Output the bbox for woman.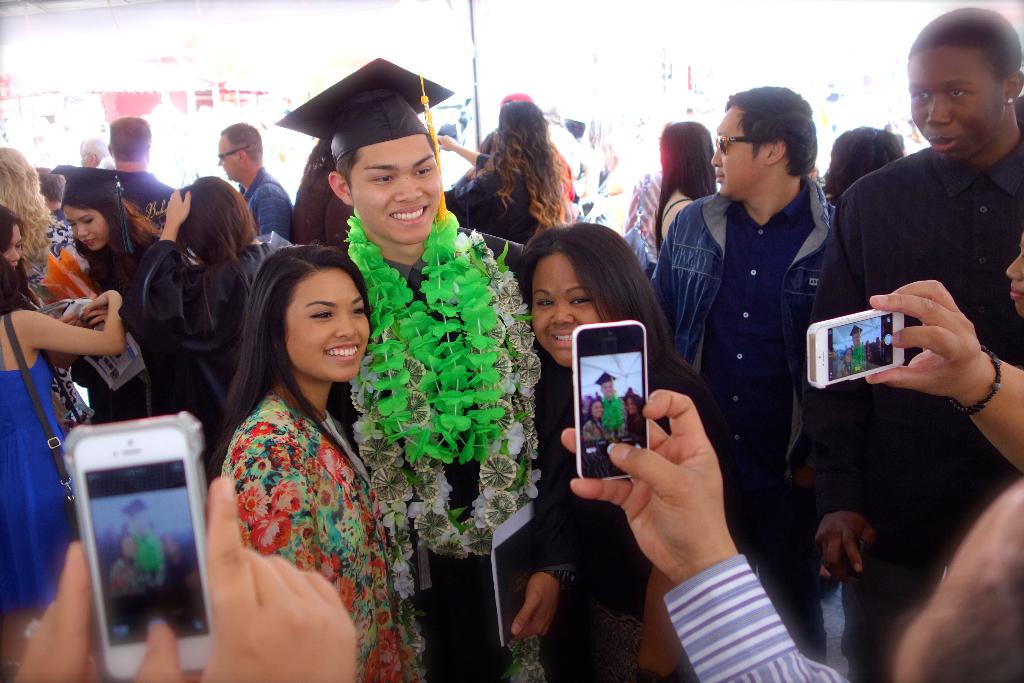
region(0, 200, 97, 439).
